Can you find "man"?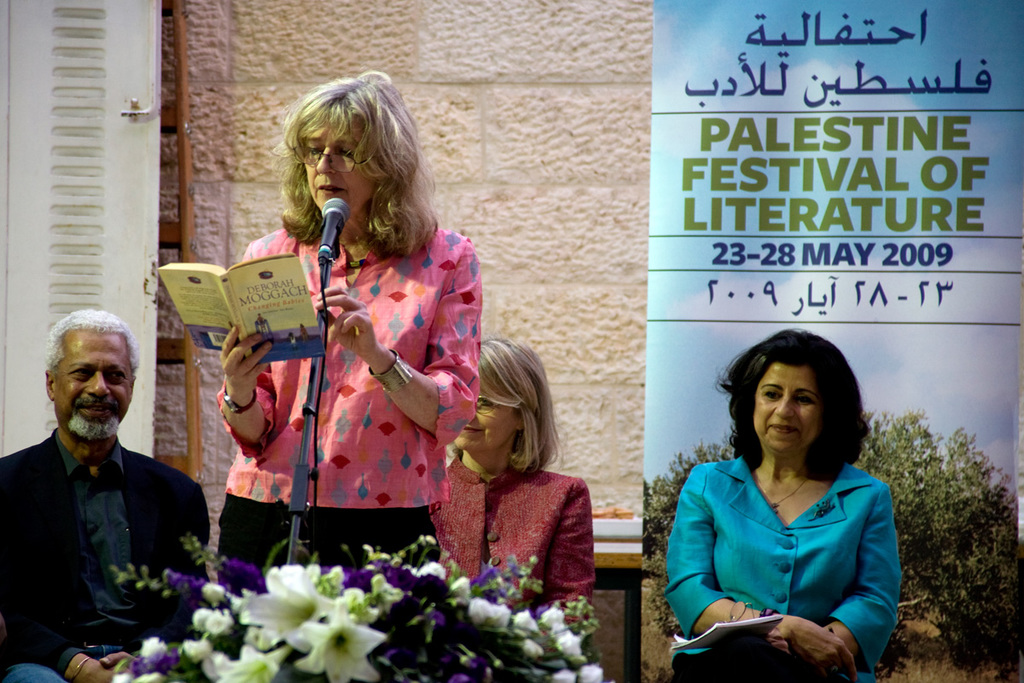
Yes, bounding box: <region>0, 316, 219, 682</region>.
